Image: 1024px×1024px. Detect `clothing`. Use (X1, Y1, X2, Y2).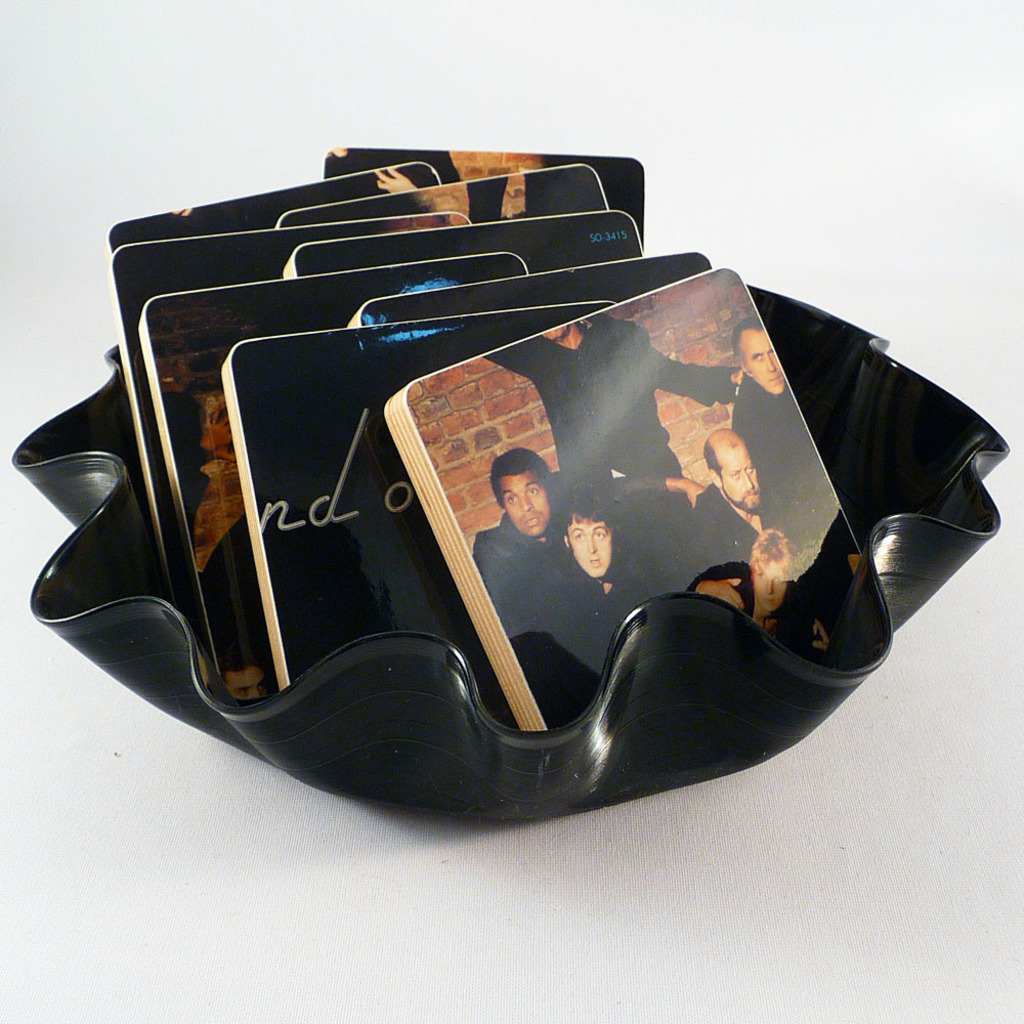
(677, 488, 803, 557).
